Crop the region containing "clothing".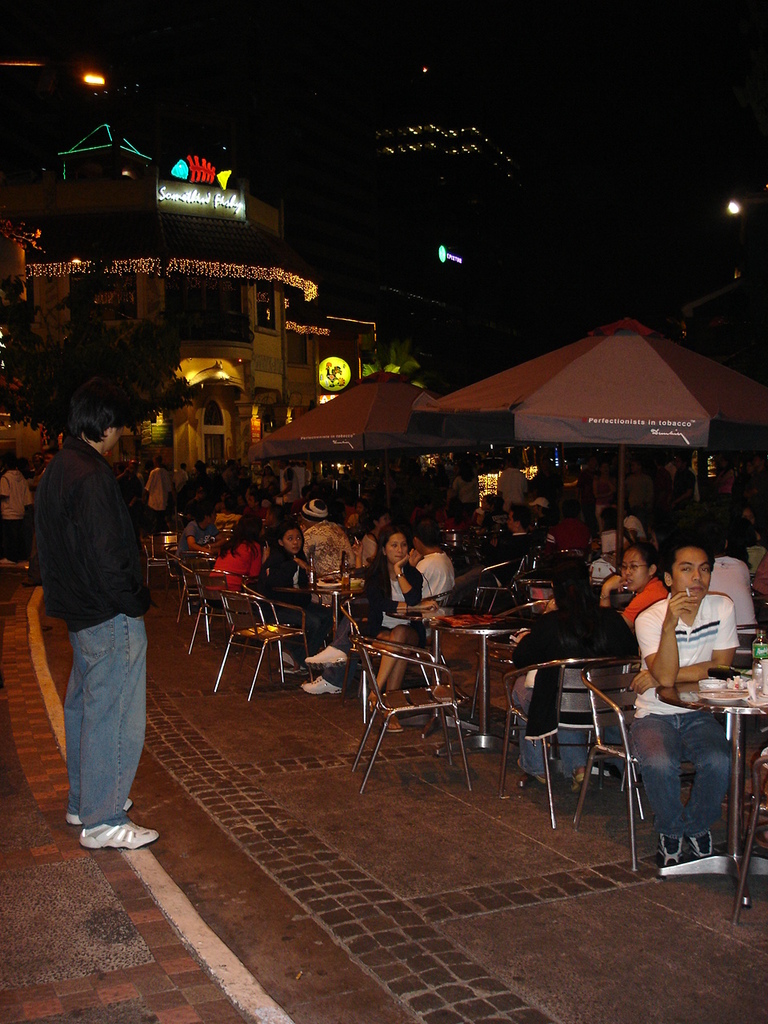
Crop region: [175,512,207,563].
